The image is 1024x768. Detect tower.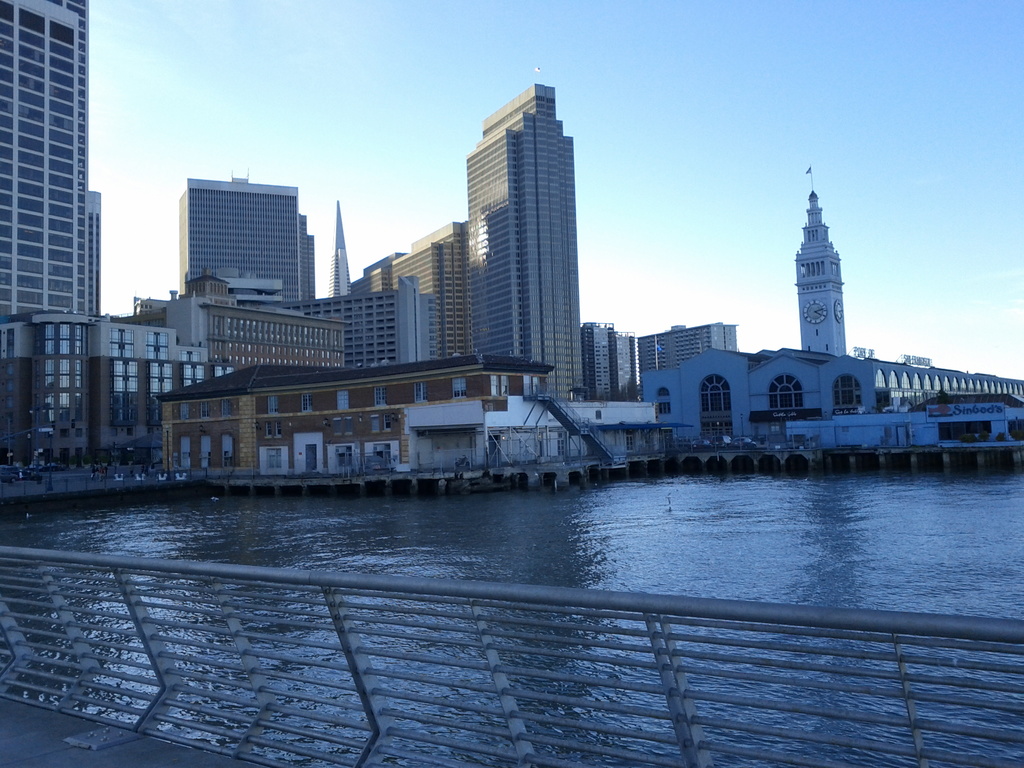
Detection: select_region(575, 324, 614, 403).
